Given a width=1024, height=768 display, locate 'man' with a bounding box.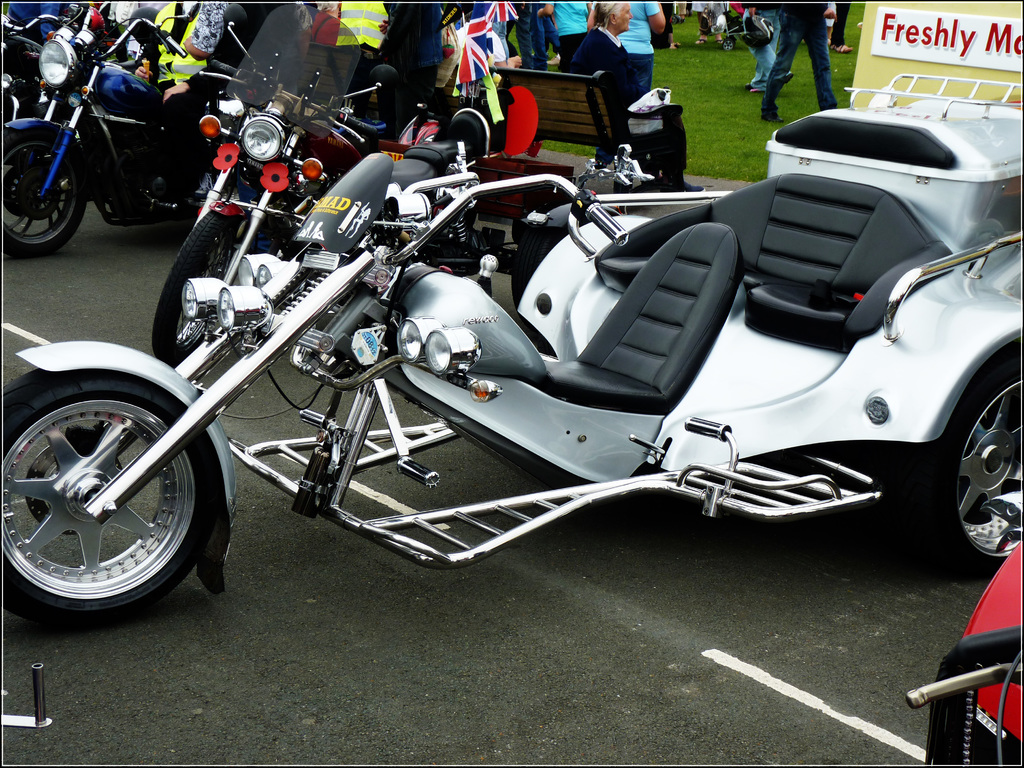
Located: bbox=(757, 0, 839, 125).
